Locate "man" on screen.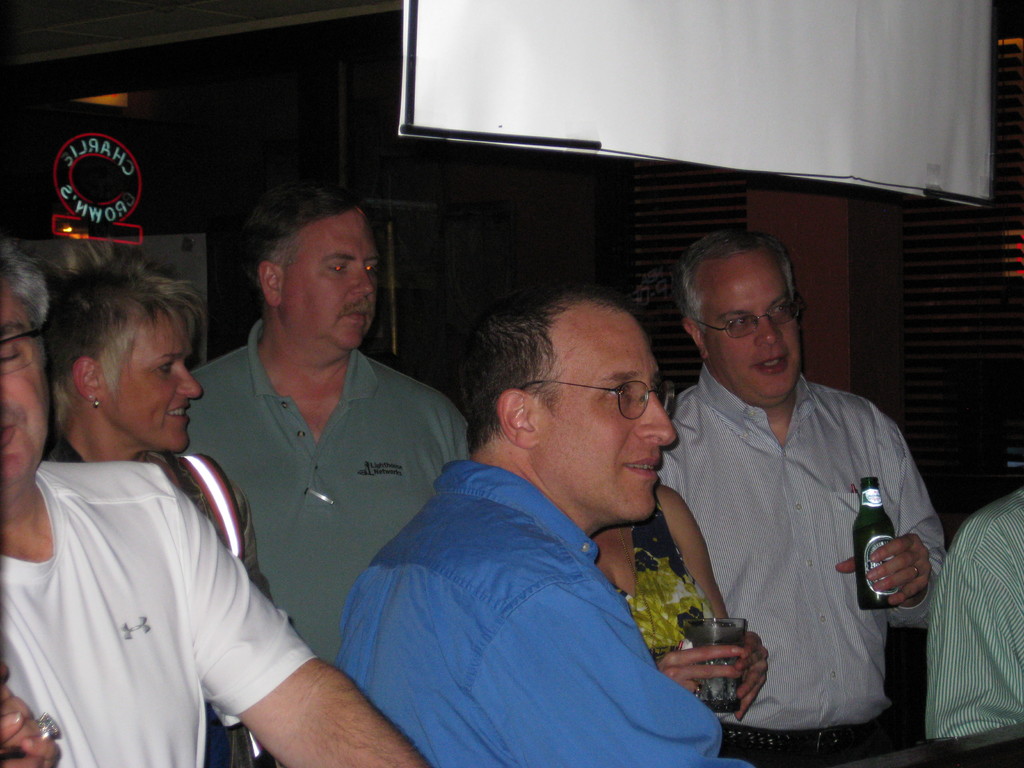
On screen at BBox(927, 490, 1023, 748).
